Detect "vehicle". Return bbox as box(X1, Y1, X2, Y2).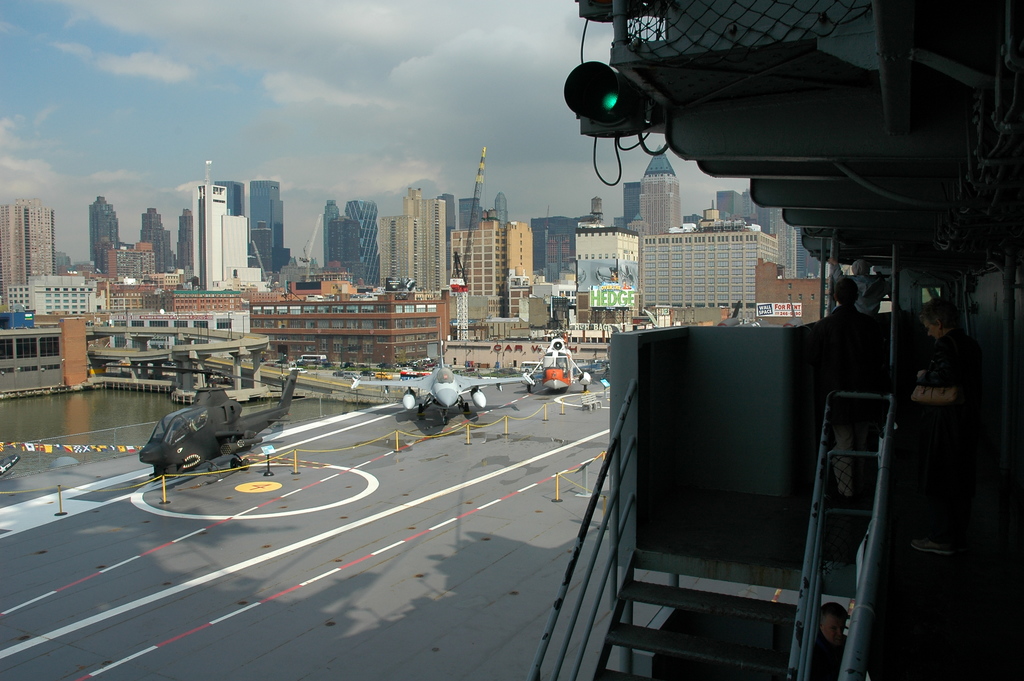
box(329, 370, 345, 375).
